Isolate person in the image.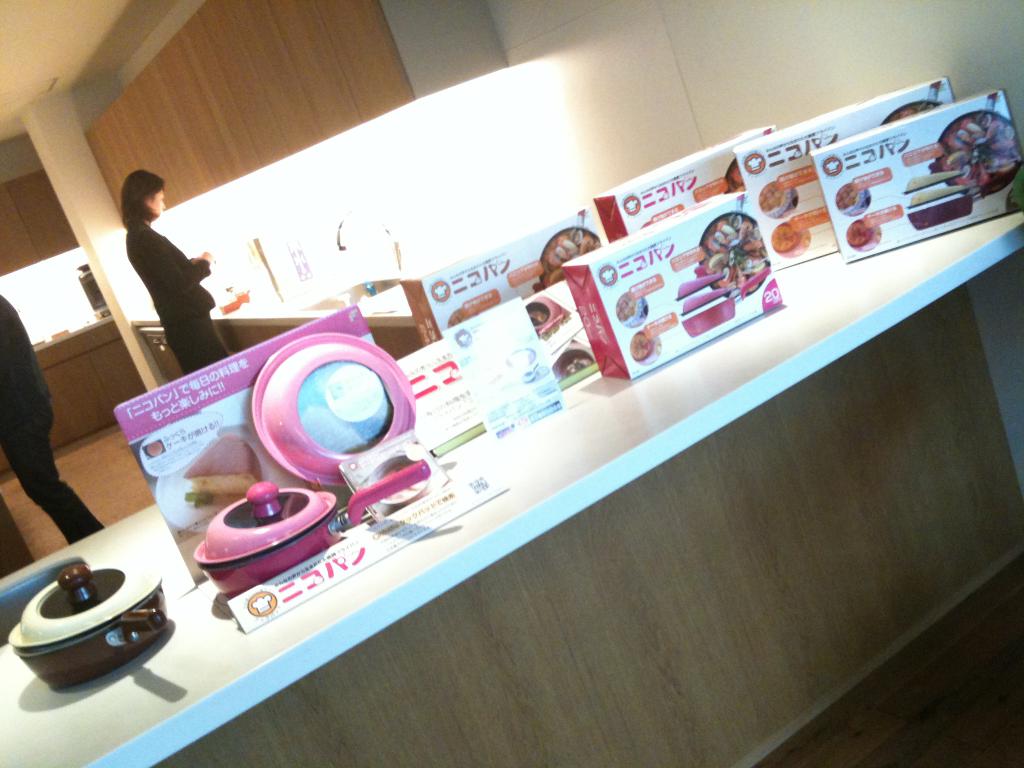
Isolated region: l=0, t=290, r=103, b=560.
